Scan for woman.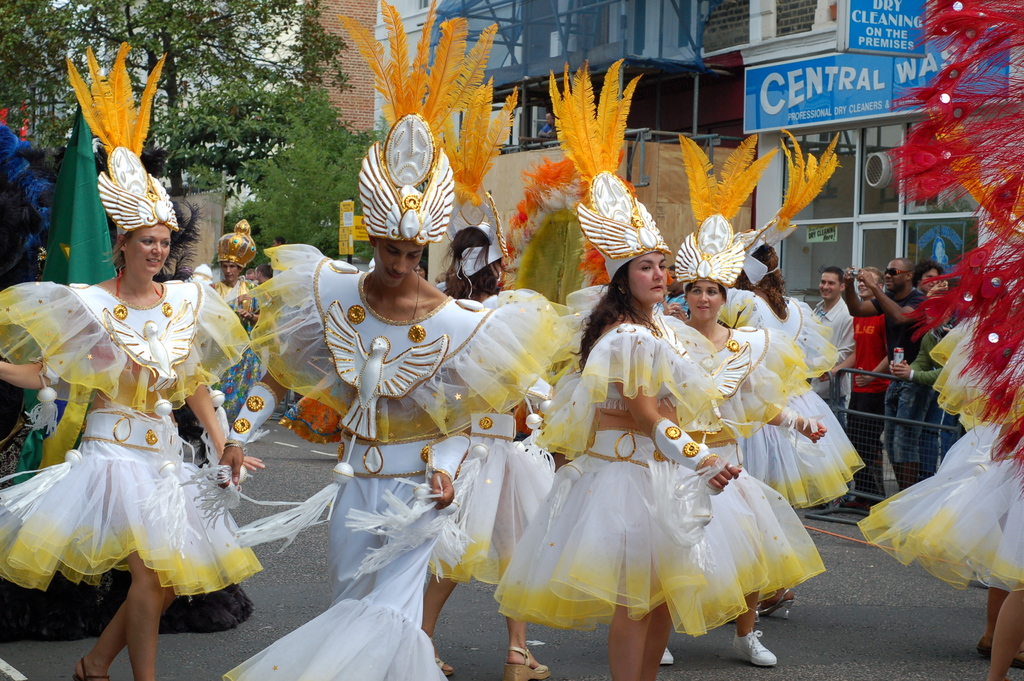
Scan result: [660, 259, 824, 668].
